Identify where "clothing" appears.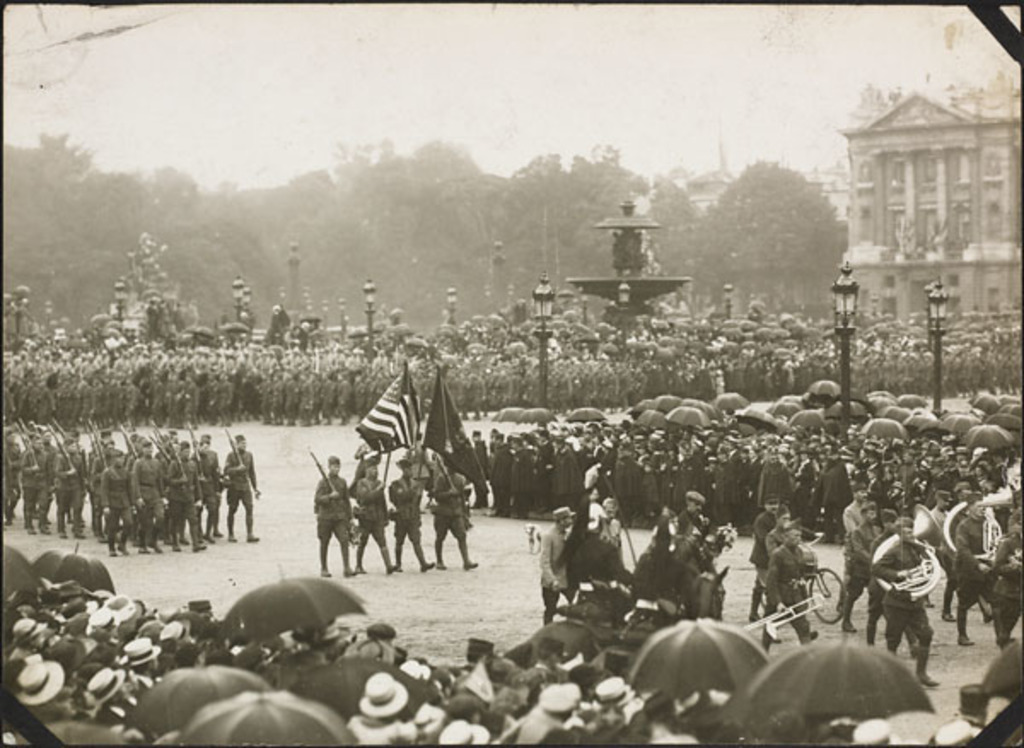
Appears at x1=12 y1=453 x2=67 y2=533.
